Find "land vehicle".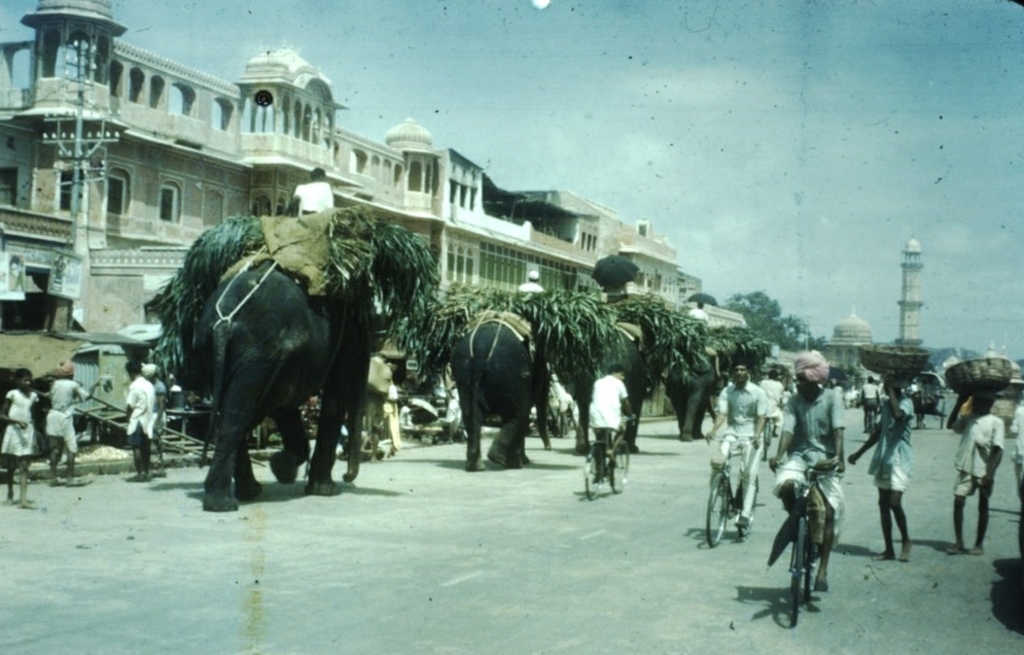
(696, 439, 751, 550).
